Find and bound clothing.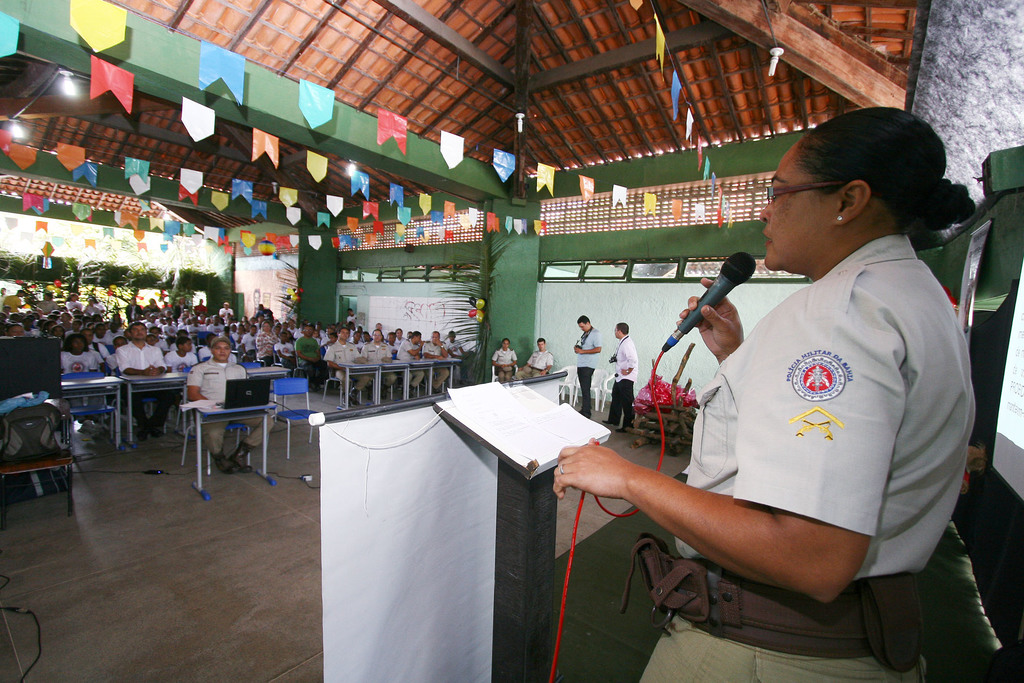
Bound: detection(634, 200, 965, 637).
